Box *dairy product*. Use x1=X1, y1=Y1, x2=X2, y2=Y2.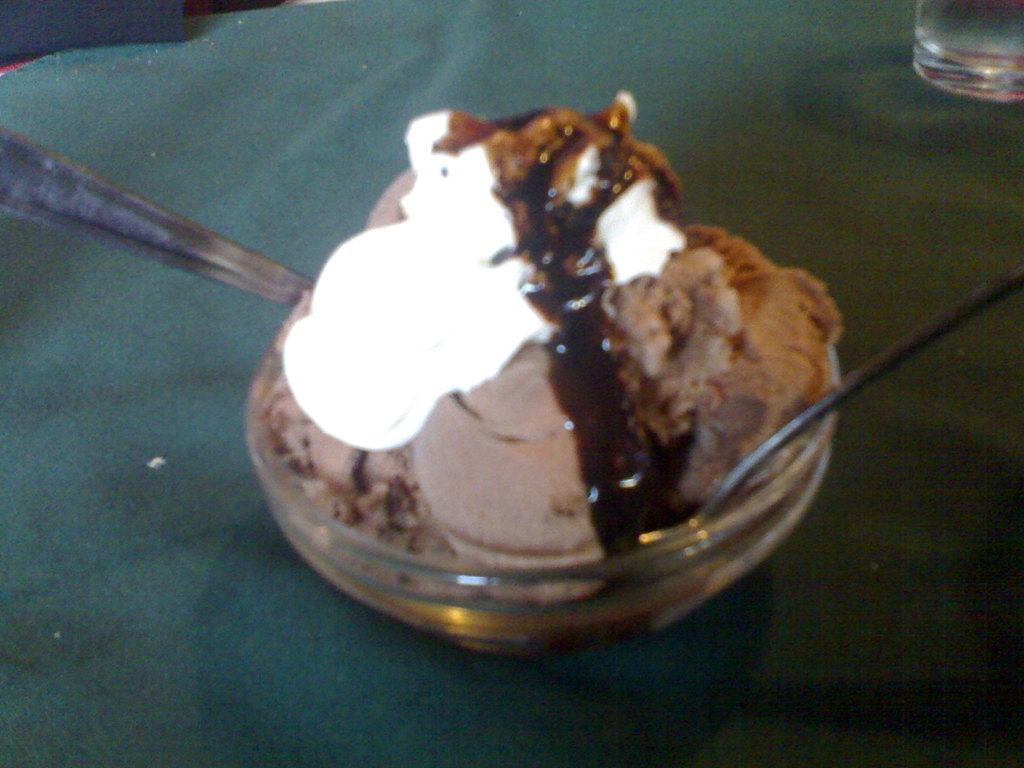
x1=263, y1=108, x2=833, y2=596.
